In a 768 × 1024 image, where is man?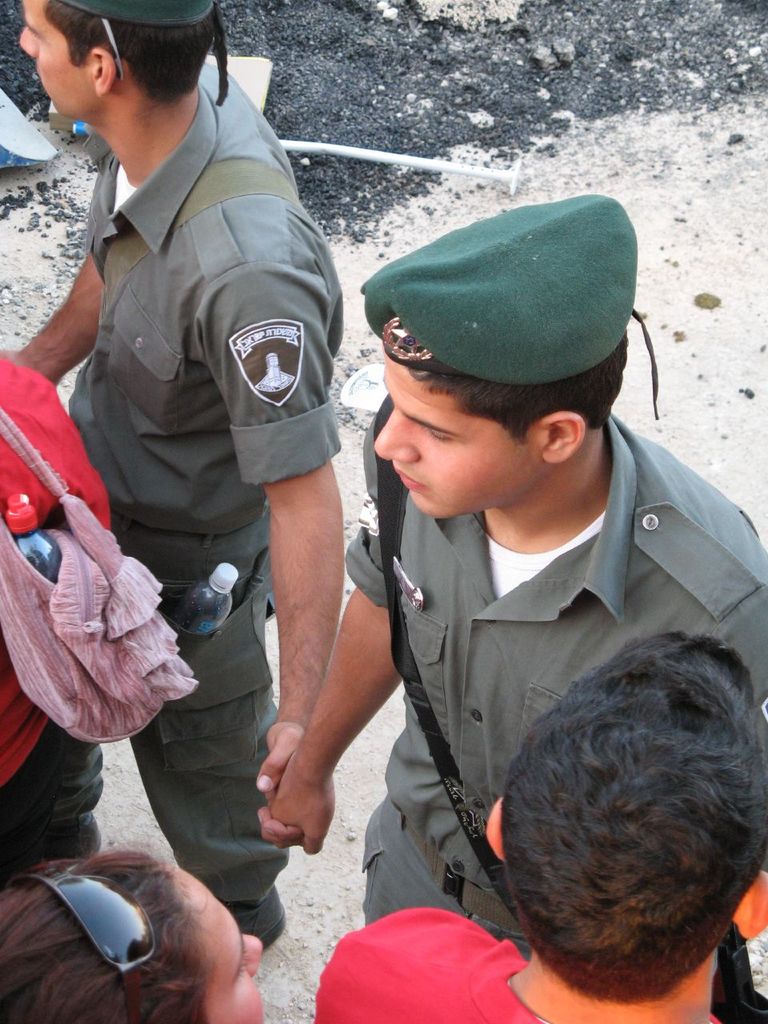
select_region(259, 186, 767, 955).
